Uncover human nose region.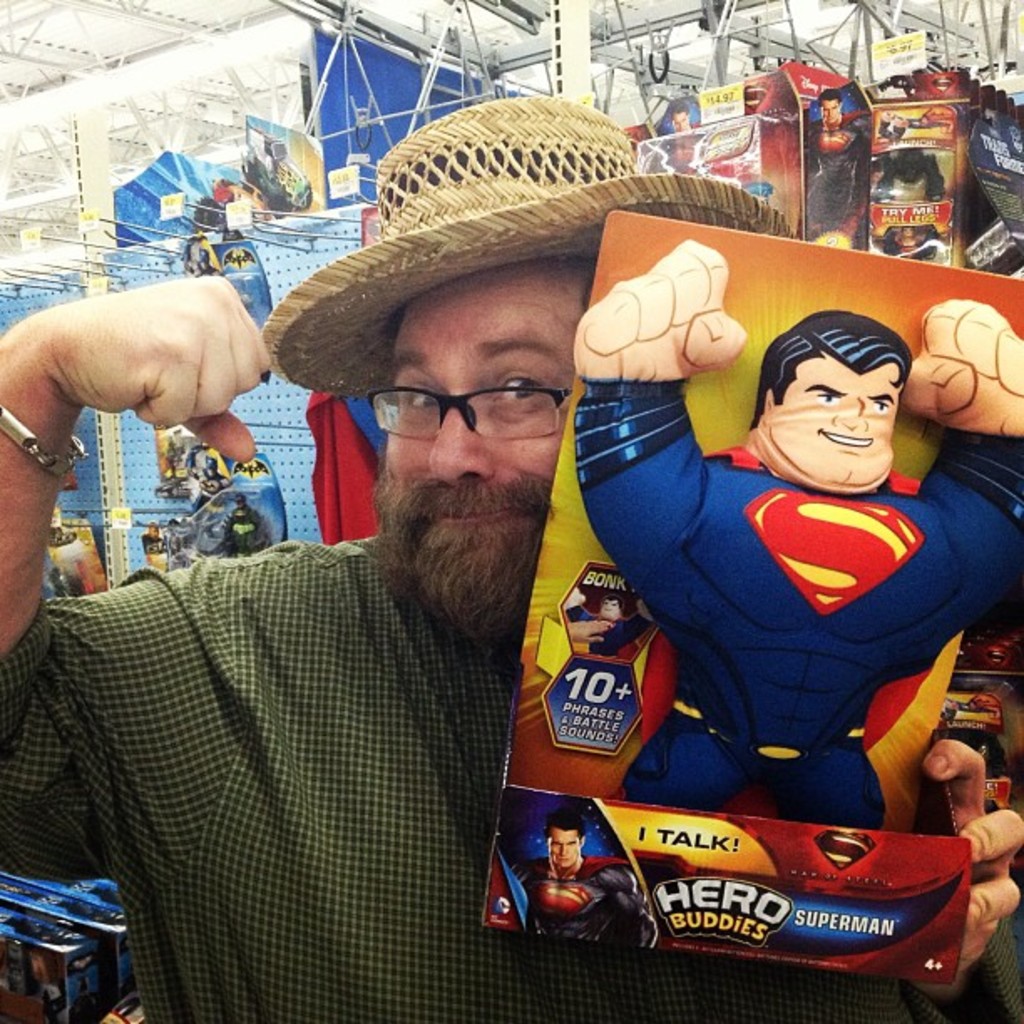
Uncovered: 832:393:868:433.
